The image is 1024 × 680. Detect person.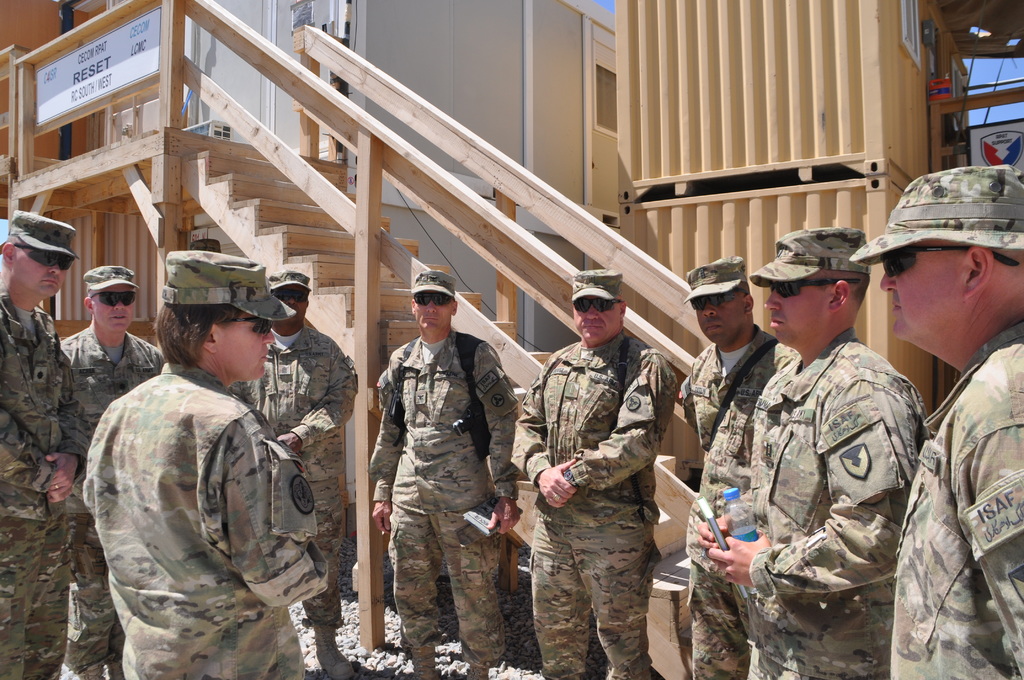
Detection: (0,207,93,679).
